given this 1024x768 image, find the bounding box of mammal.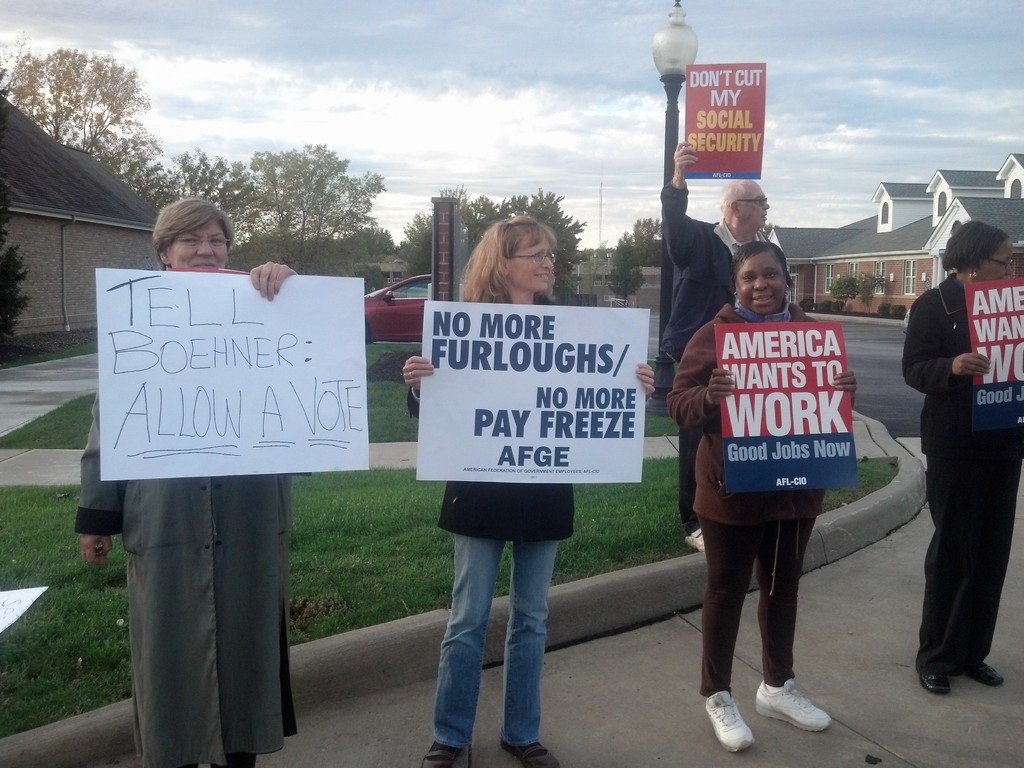
crop(68, 205, 299, 767).
